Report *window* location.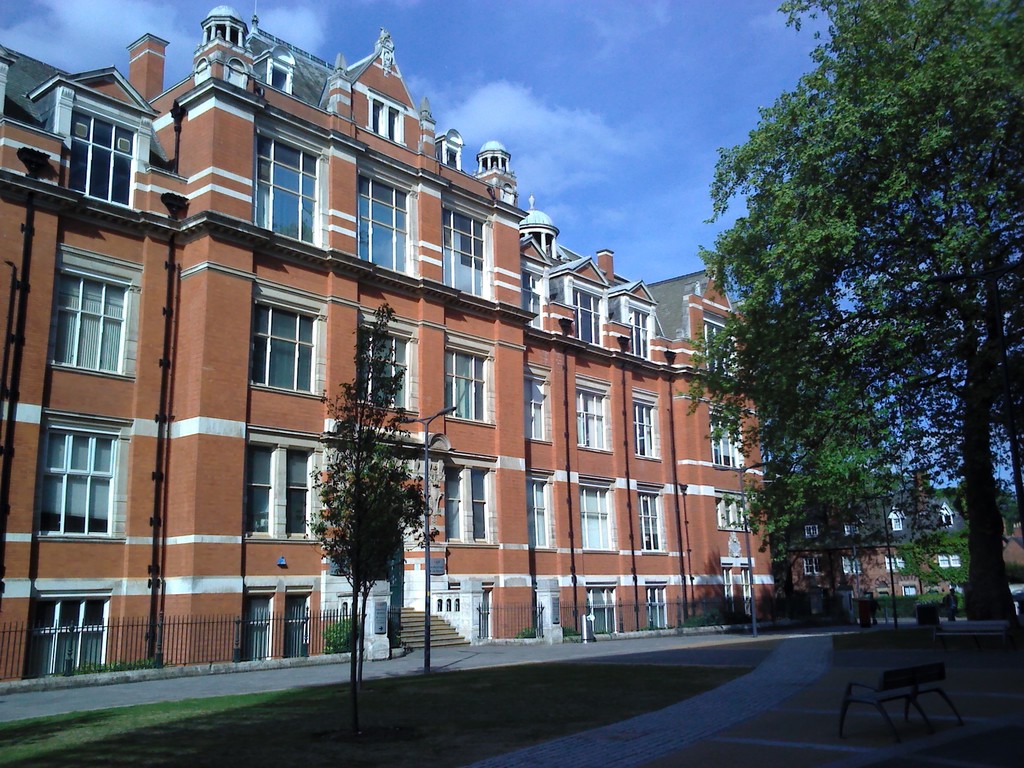
Report: box(55, 105, 143, 205).
